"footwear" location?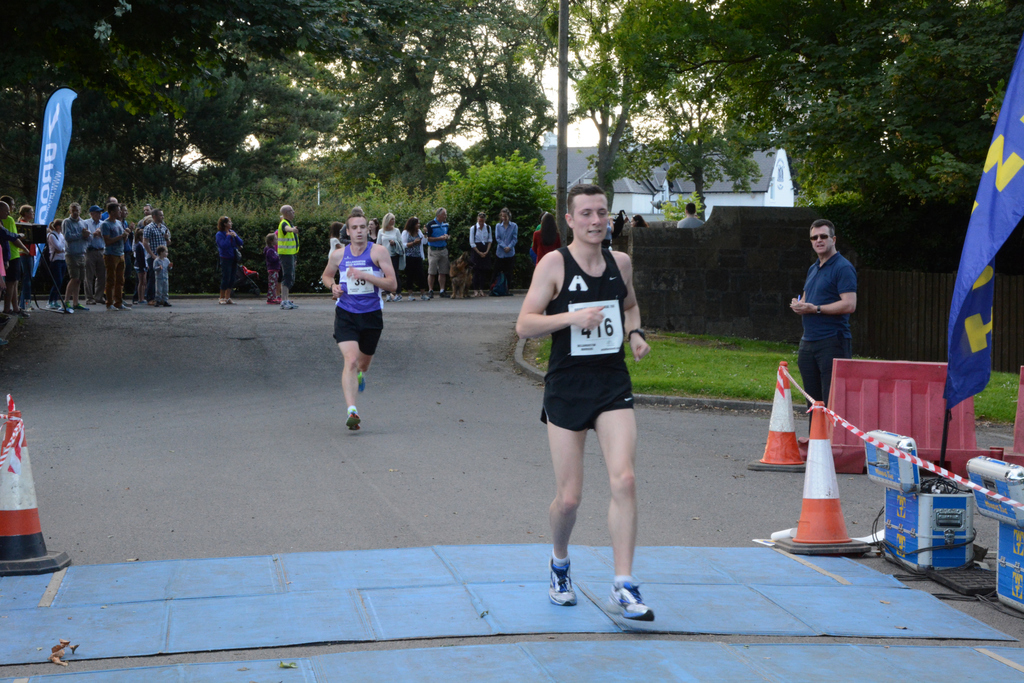
BBox(406, 294, 420, 300)
